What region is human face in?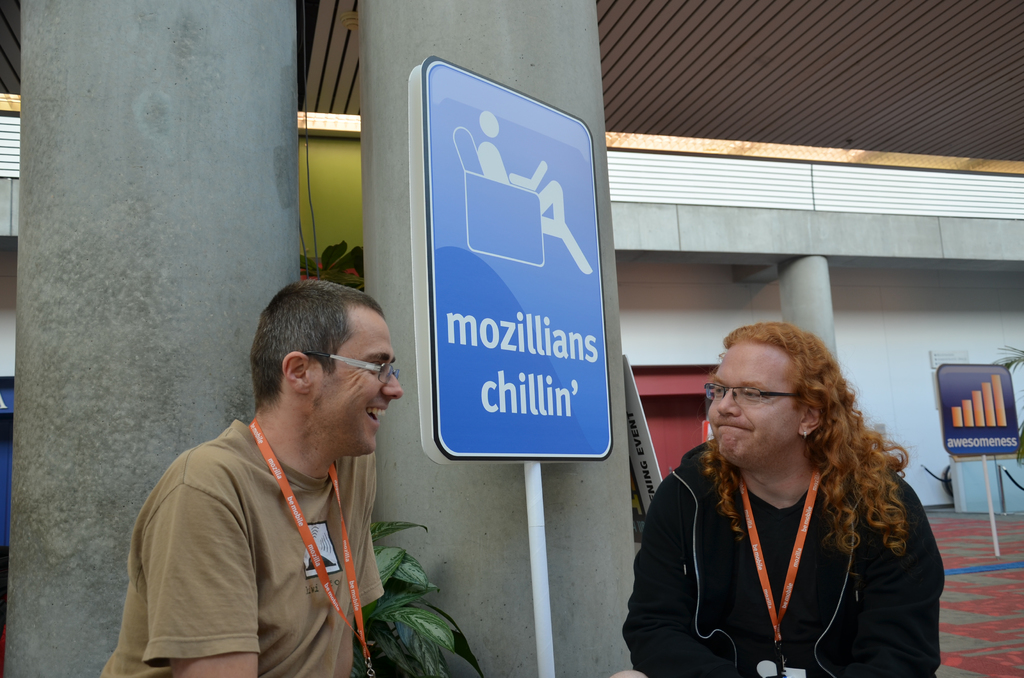
[304, 307, 404, 455].
